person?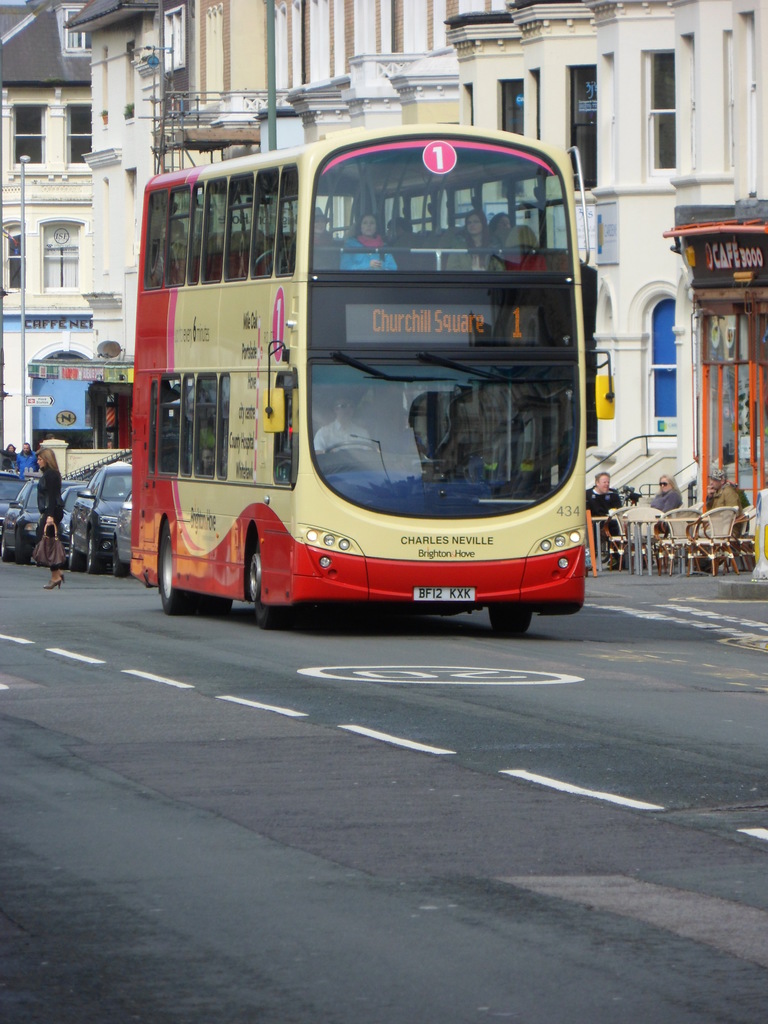
box=[652, 477, 681, 515]
